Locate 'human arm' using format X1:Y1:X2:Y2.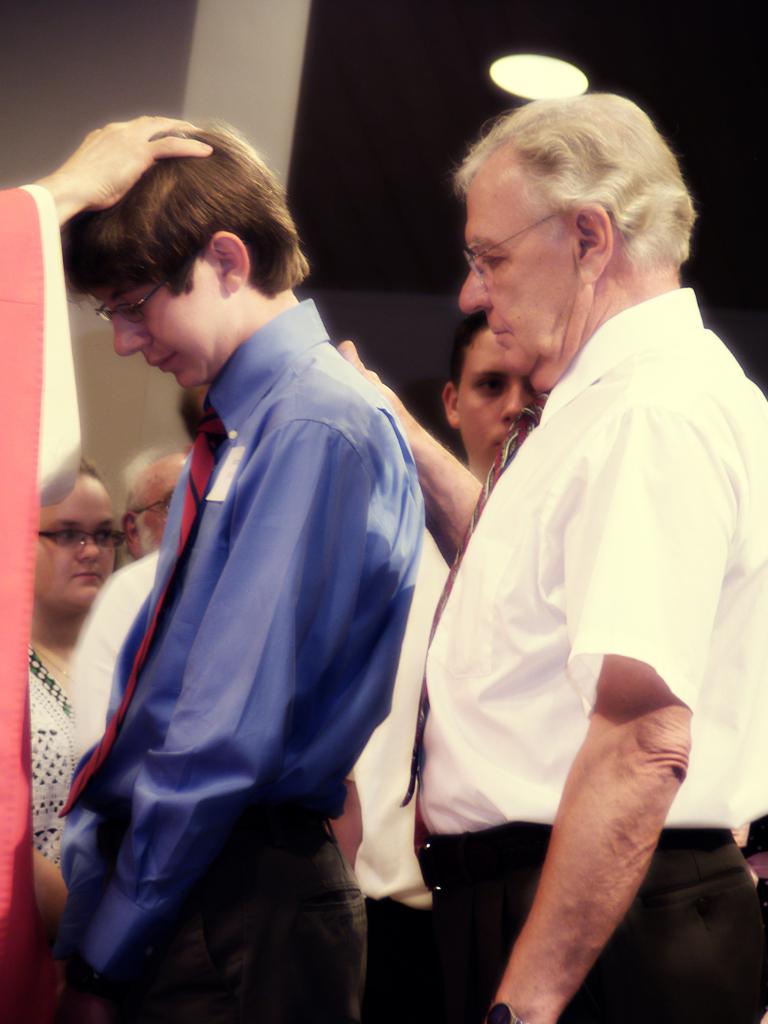
65:719:113:956.
